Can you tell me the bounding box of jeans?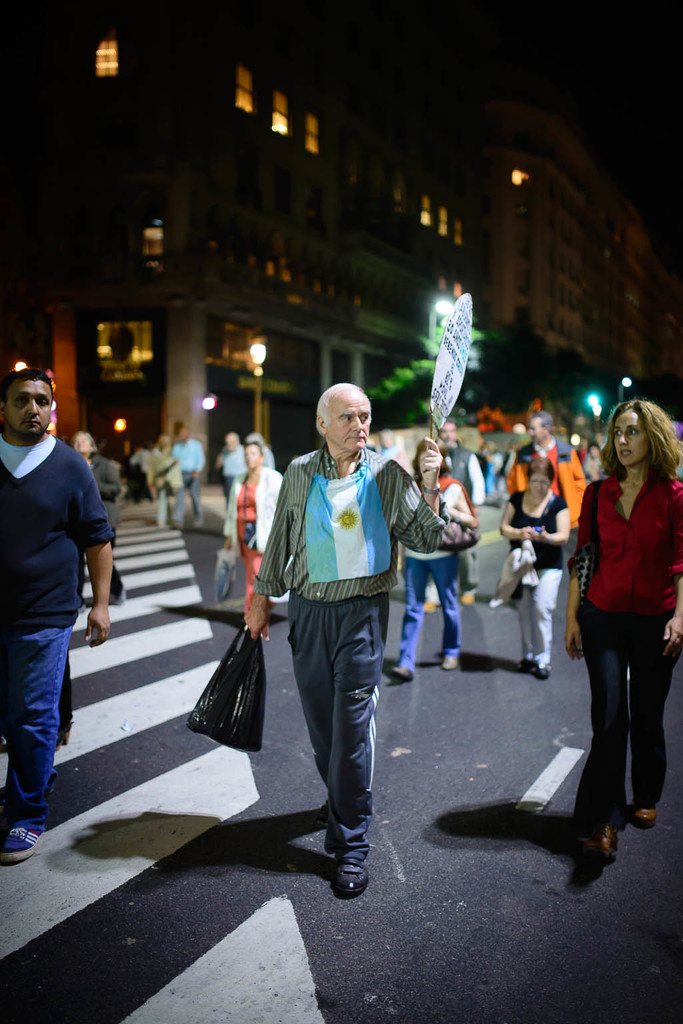
crop(394, 549, 468, 675).
